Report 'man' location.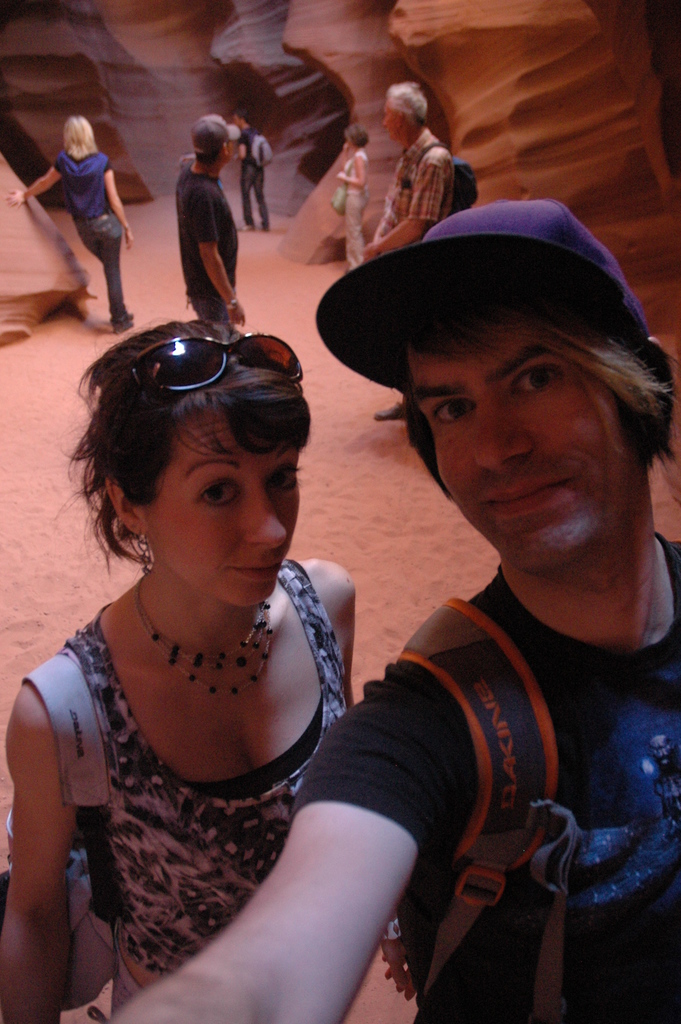
Report: box(281, 168, 680, 1023).
